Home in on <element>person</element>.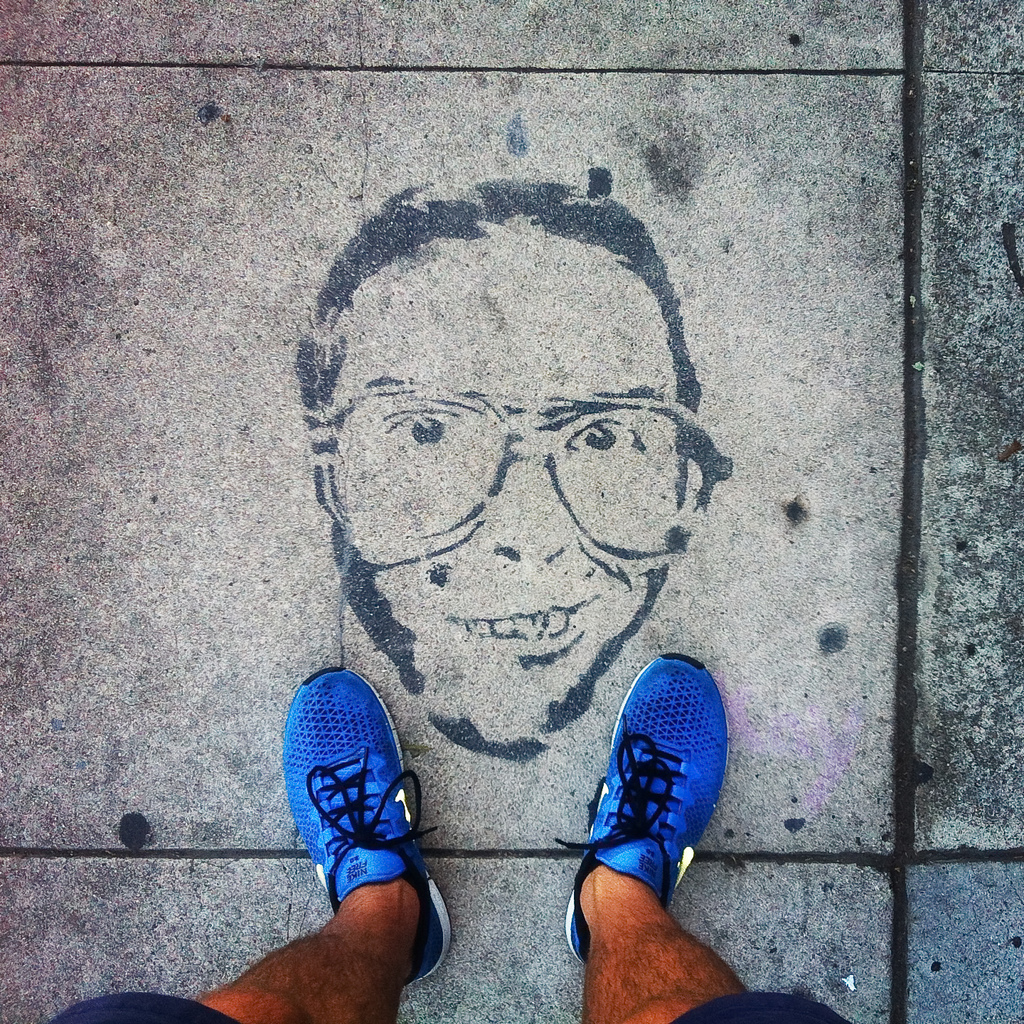
Homed in at [314,166,732,767].
